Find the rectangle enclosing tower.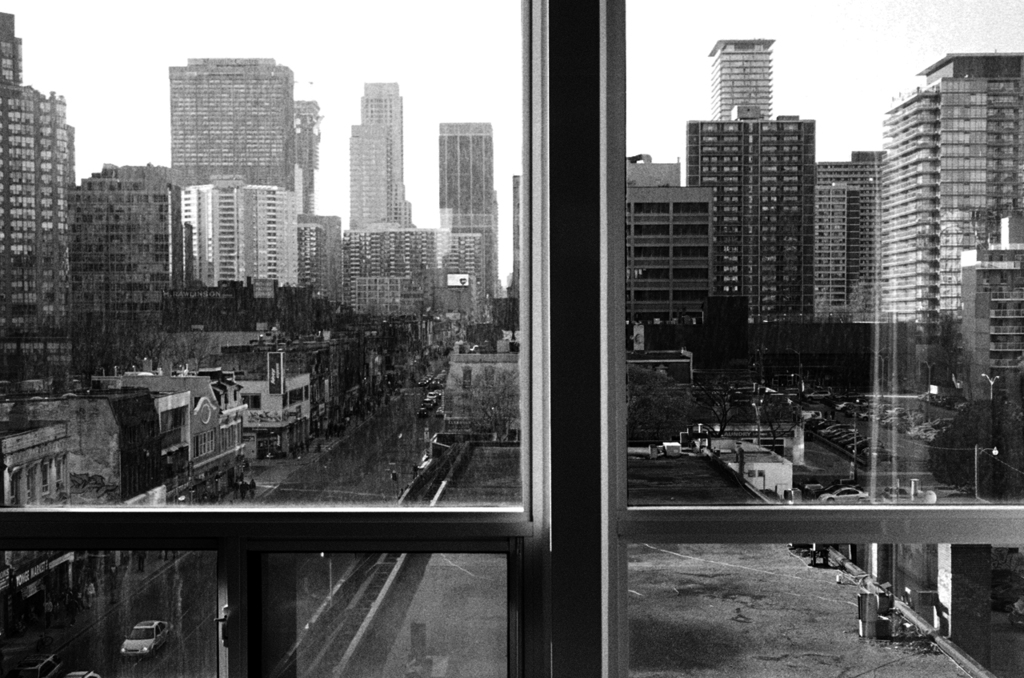
<bbox>438, 121, 502, 305</bbox>.
